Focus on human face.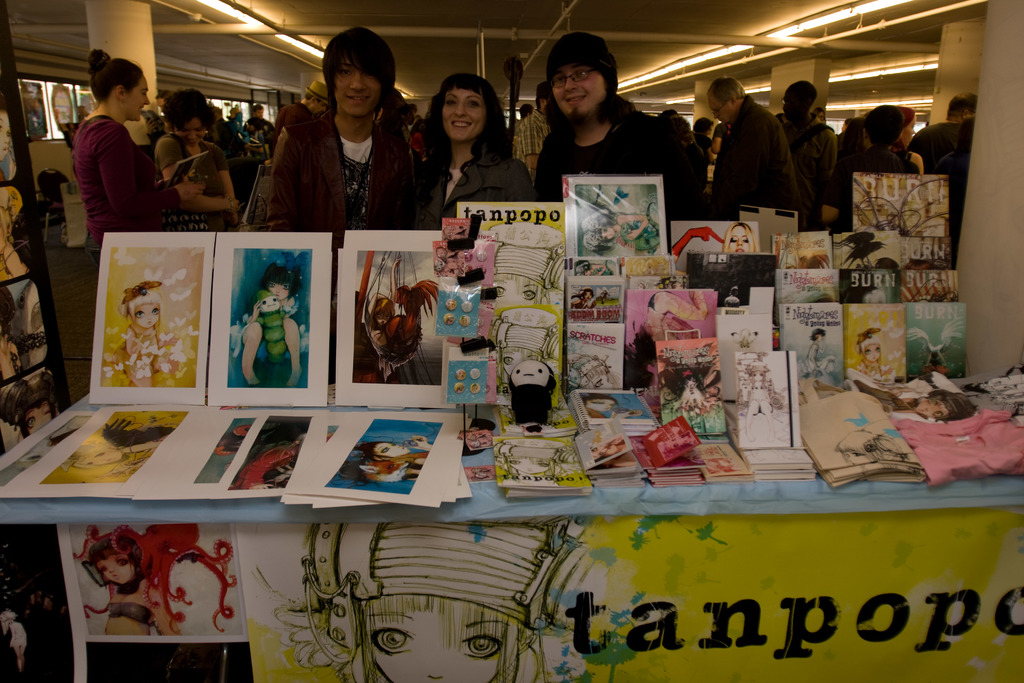
Focused at select_region(0, 110, 10, 162).
